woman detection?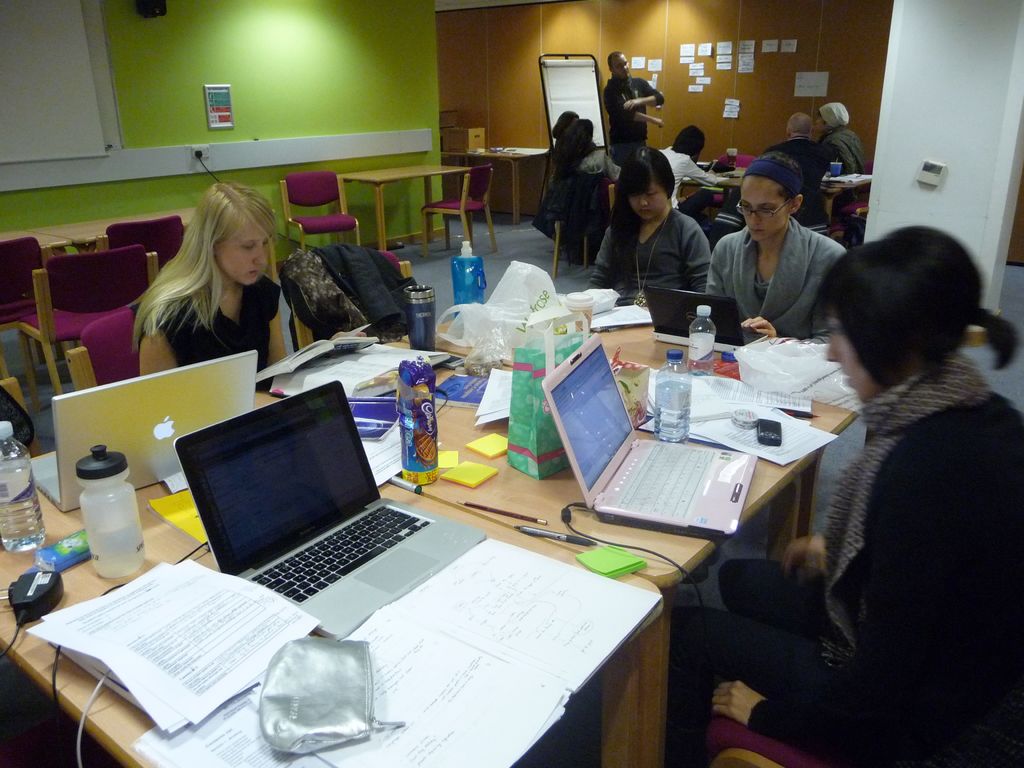
(left=702, top=147, right=846, bottom=344)
